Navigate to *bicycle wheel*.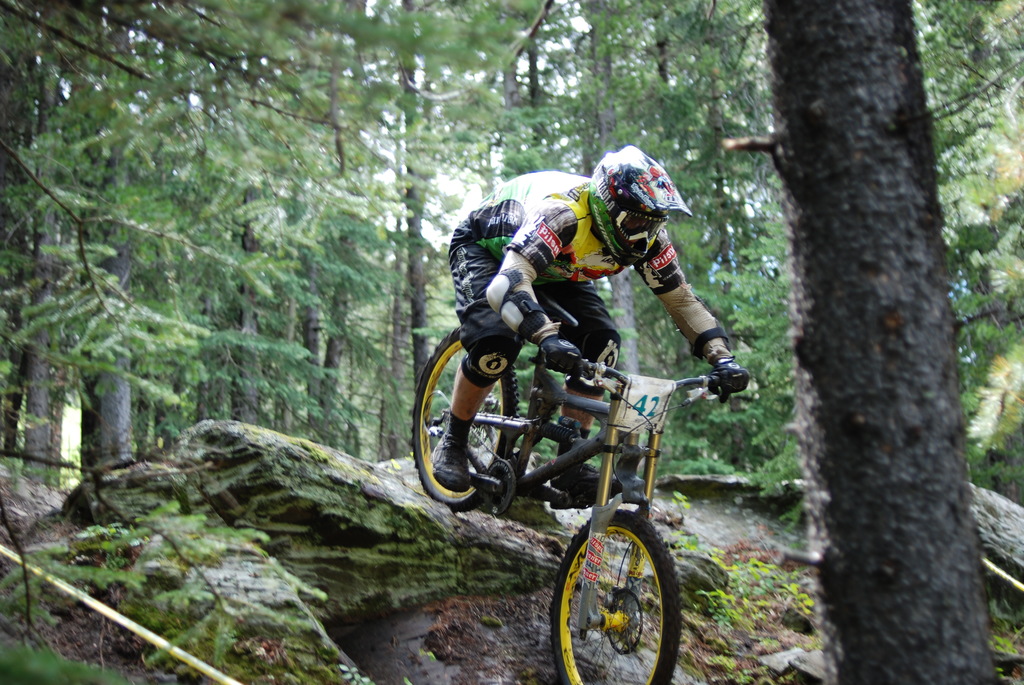
Navigation target: 554 511 678 677.
